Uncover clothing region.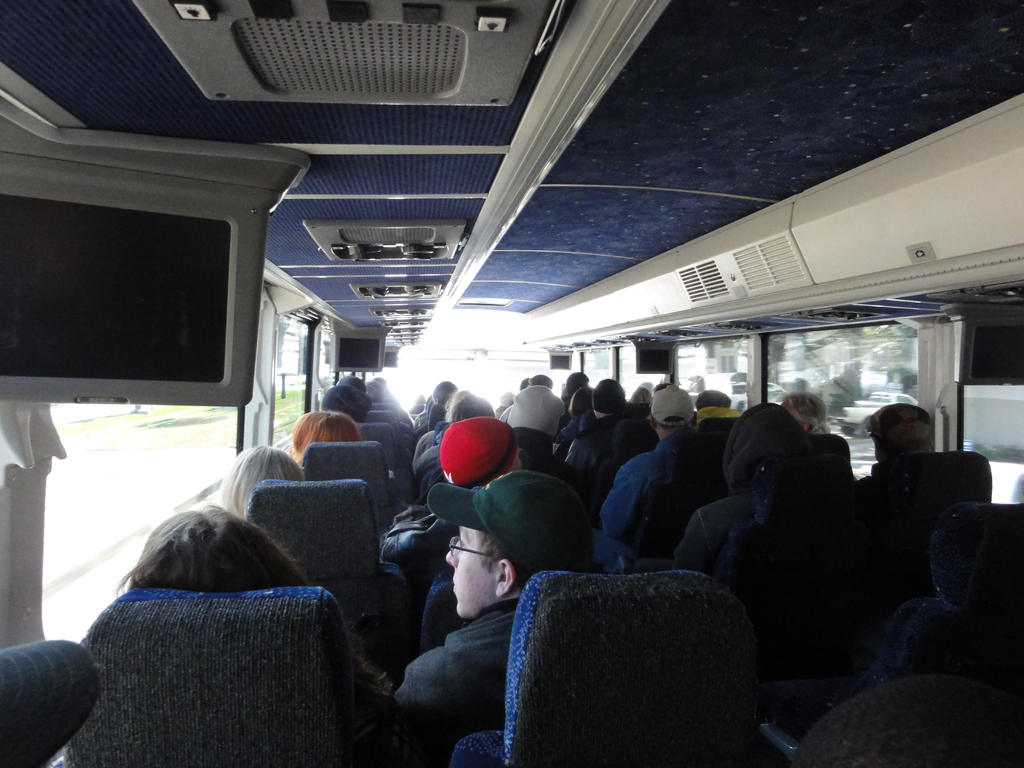
Uncovered: box(415, 446, 436, 471).
